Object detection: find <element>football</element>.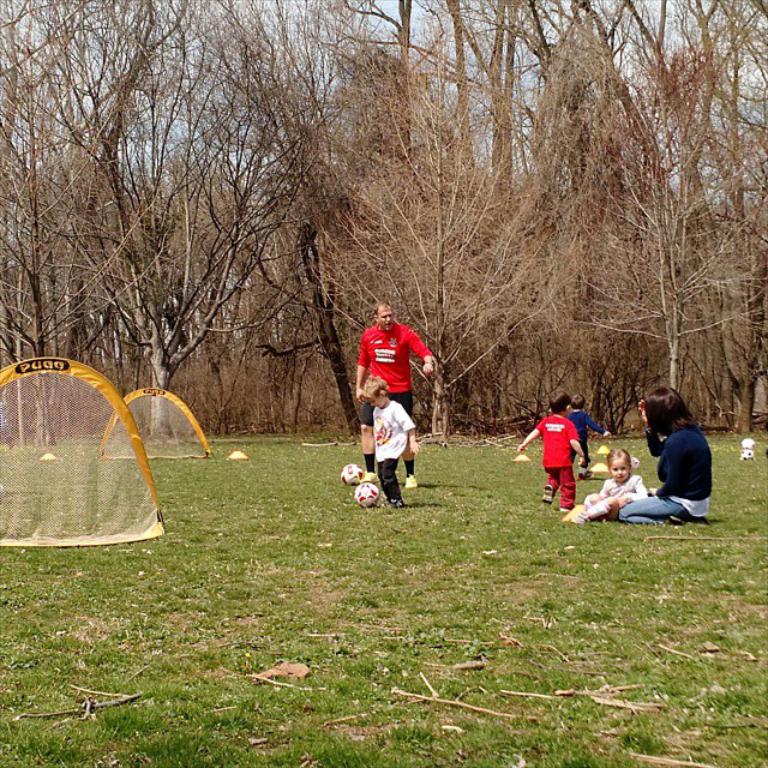
box=[338, 462, 366, 488].
